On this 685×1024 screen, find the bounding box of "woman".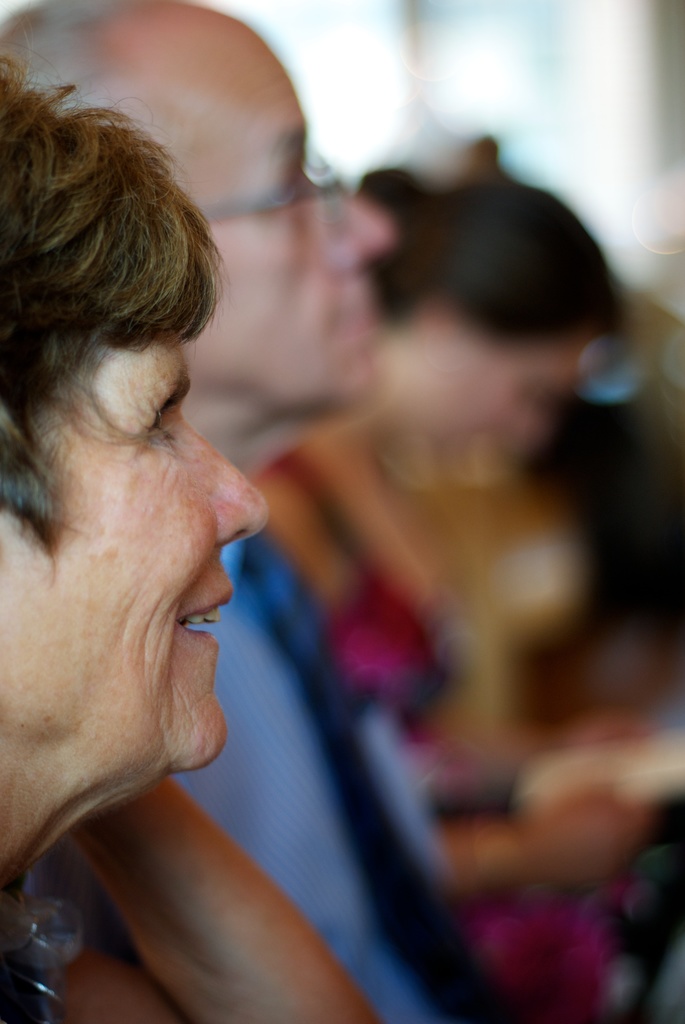
Bounding box: {"left": 0, "top": 51, "right": 387, "bottom": 1023}.
